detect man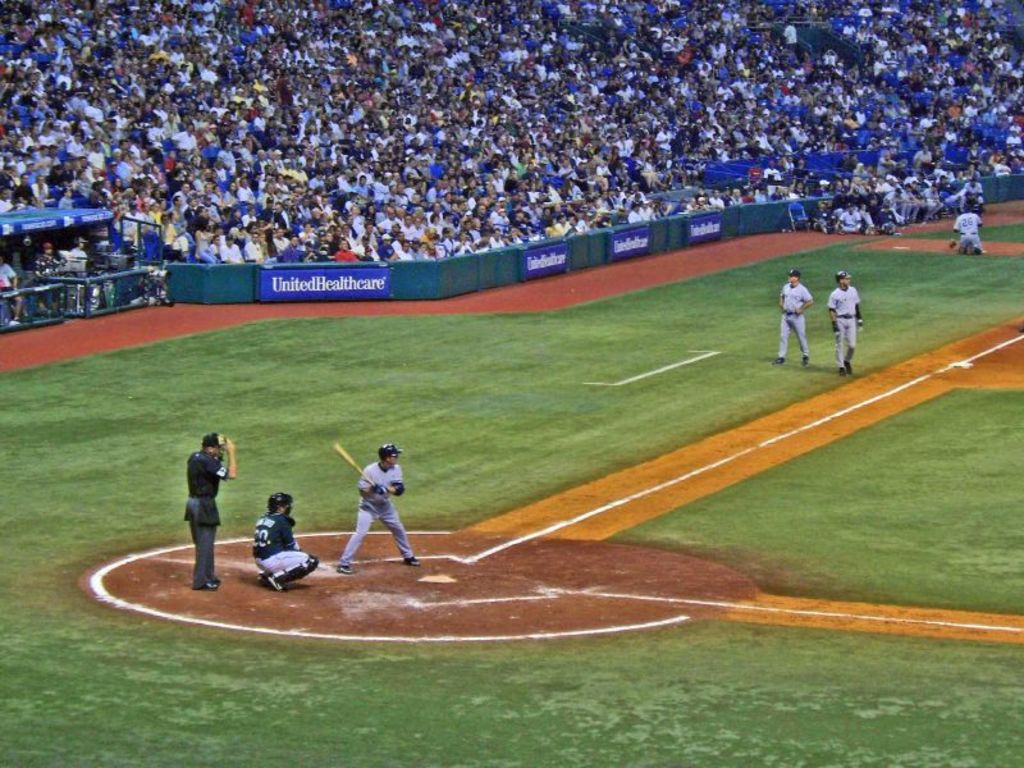
[776, 271, 814, 365]
